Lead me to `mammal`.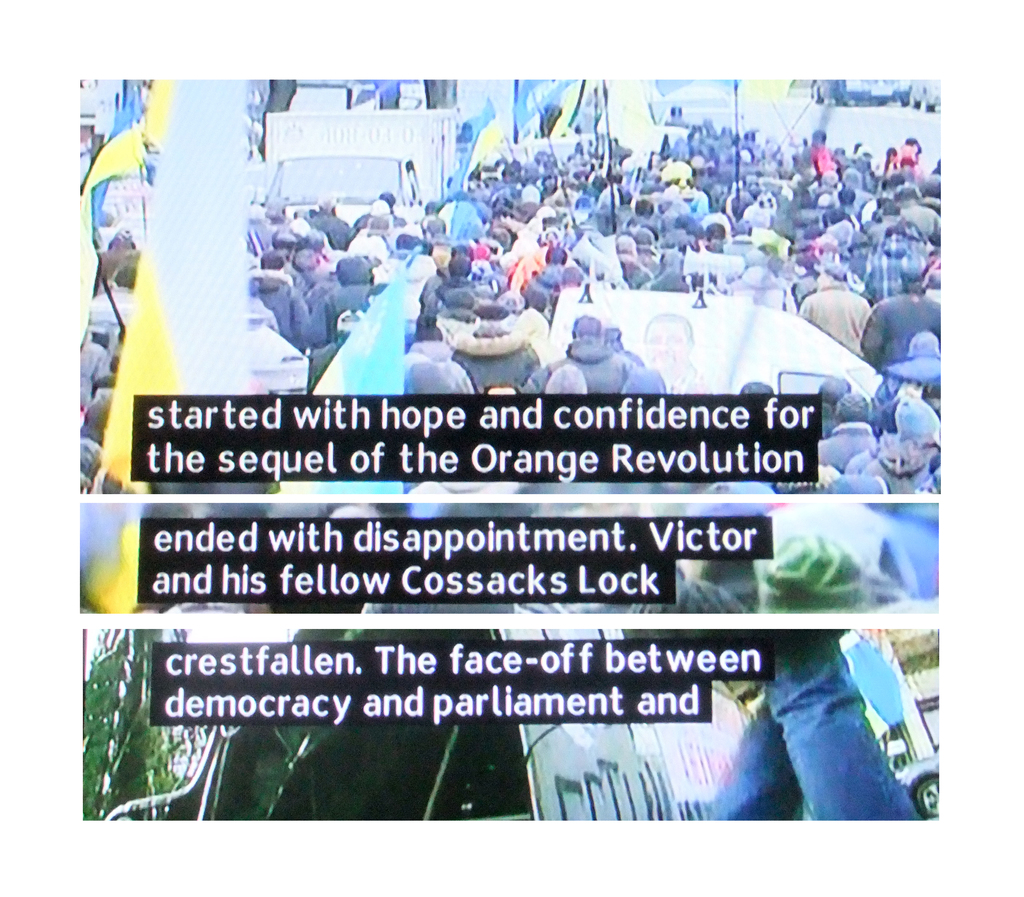
Lead to (857, 254, 943, 372).
